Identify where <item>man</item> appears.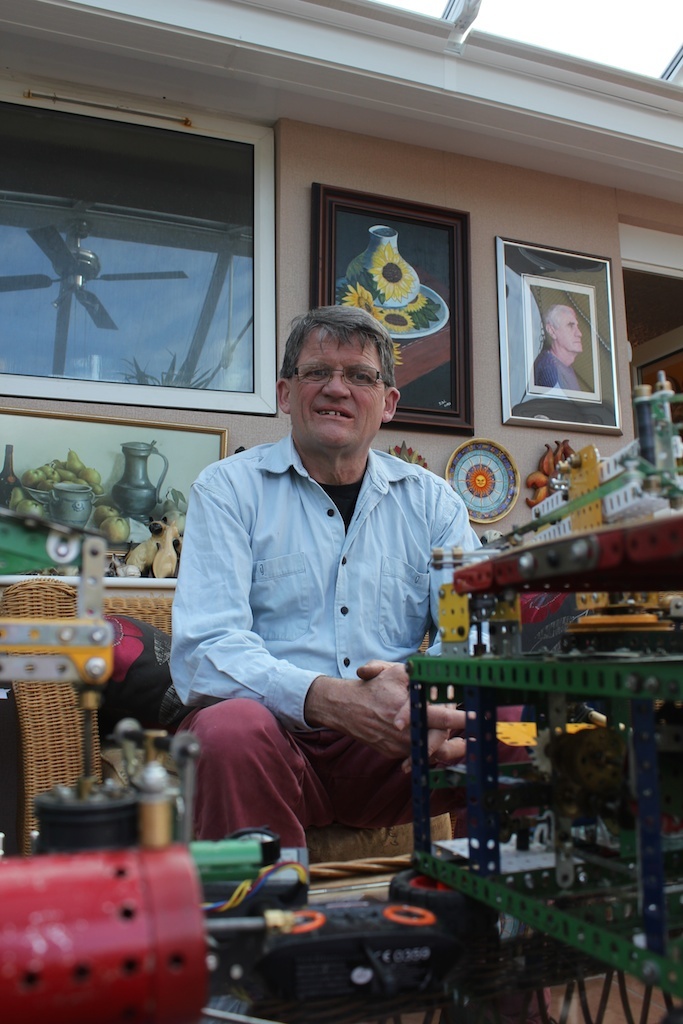
Appears at pyautogui.locateOnScreen(544, 301, 604, 389).
